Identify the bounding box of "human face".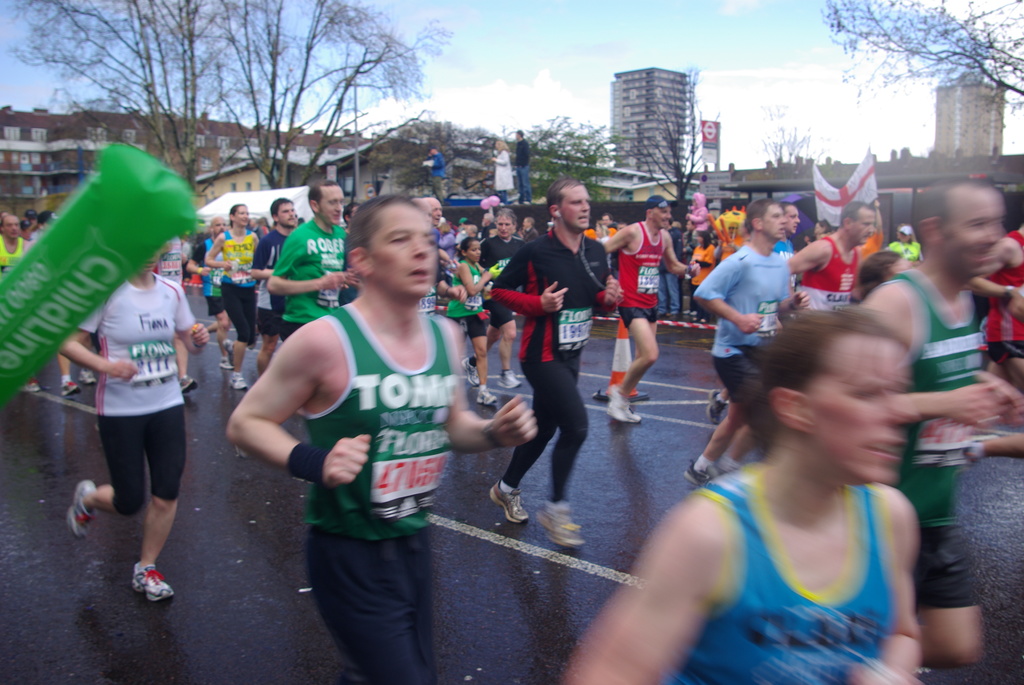
<bbox>2, 217, 21, 239</bbox>.
